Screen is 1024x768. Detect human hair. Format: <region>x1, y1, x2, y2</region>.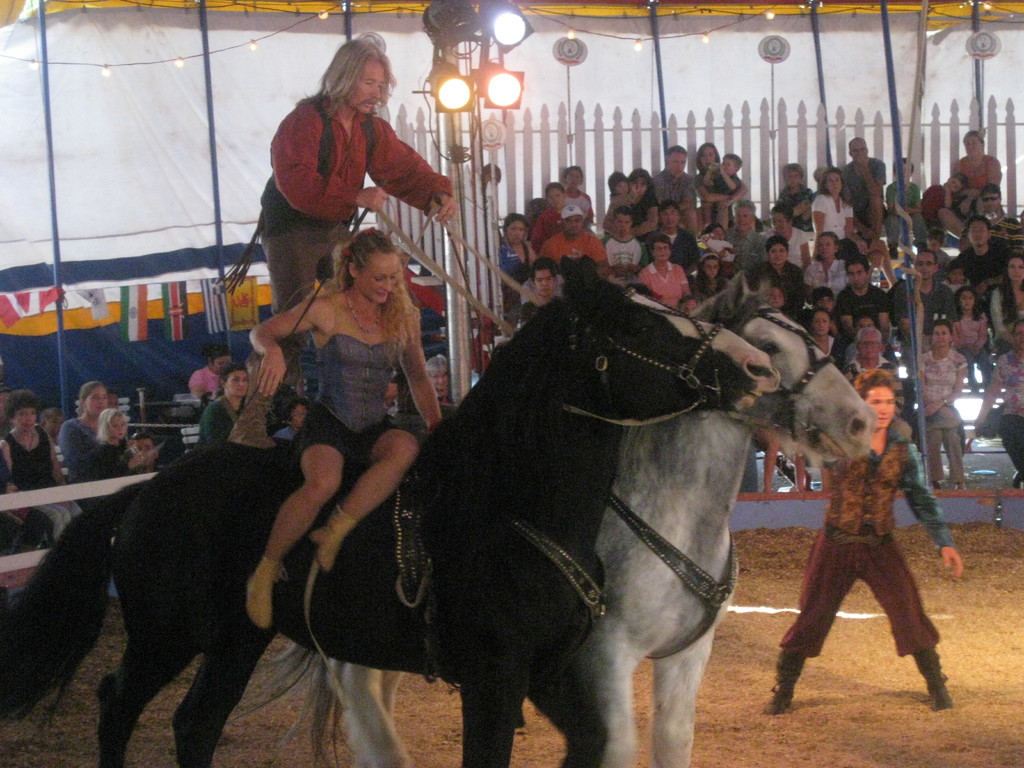
<region>844, 253, 872, 275</region>.
